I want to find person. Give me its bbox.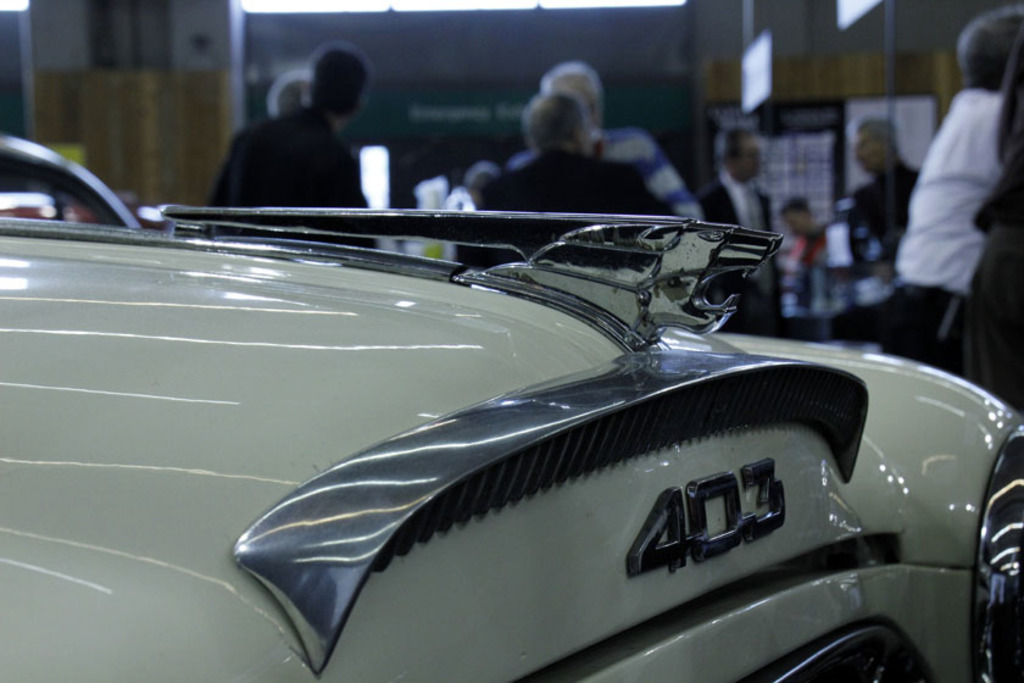
bbox=(210, 48, 373, 241).
